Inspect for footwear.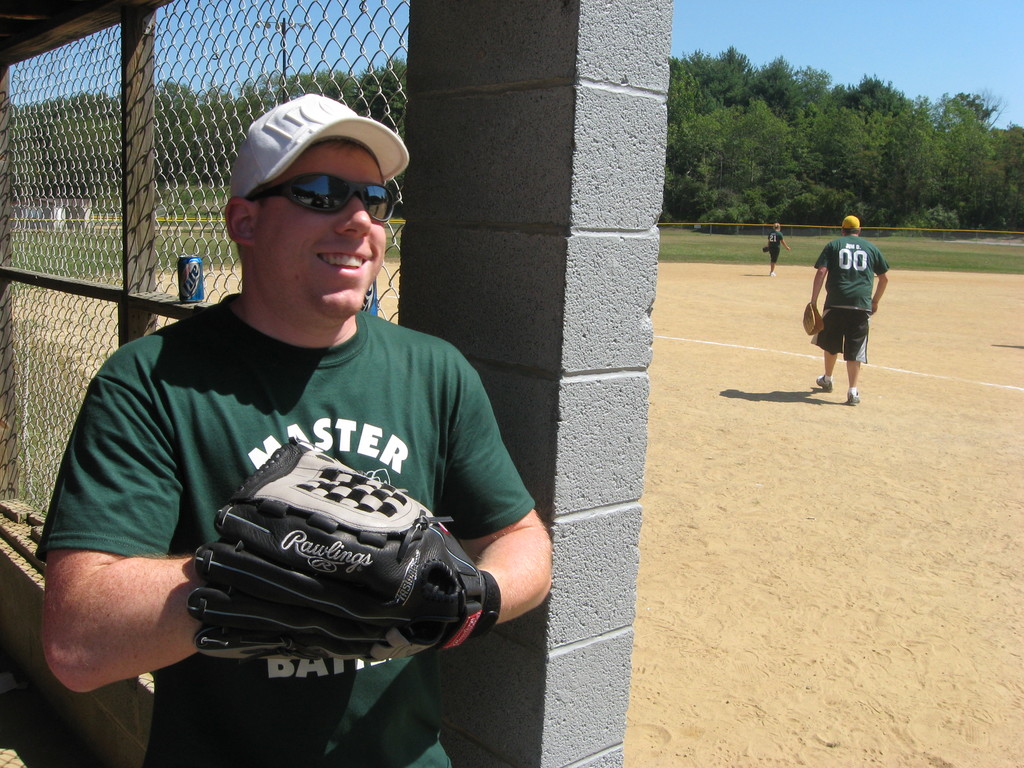
Inspection: (769, 270, 775, 277).
